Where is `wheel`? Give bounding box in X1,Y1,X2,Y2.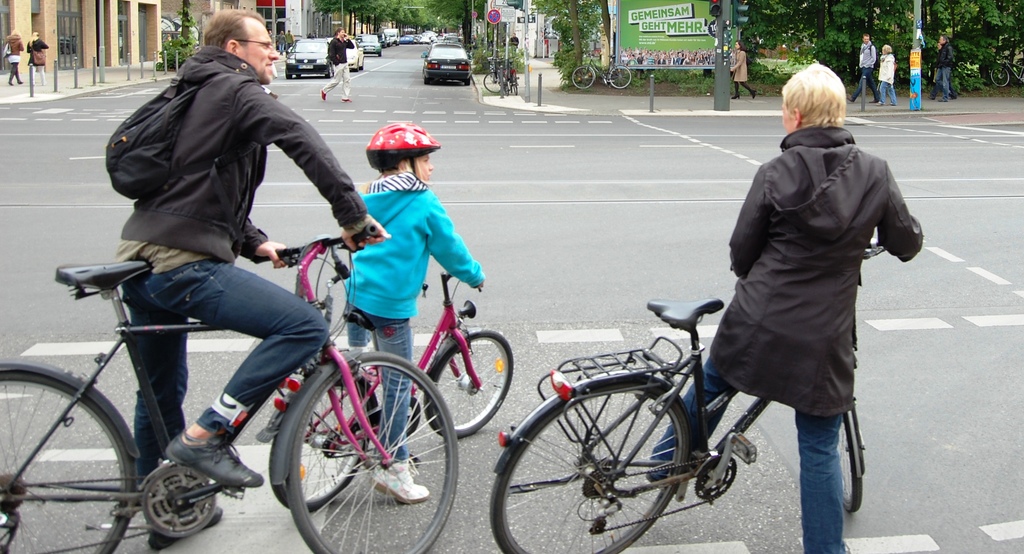
509,72,519,95.
